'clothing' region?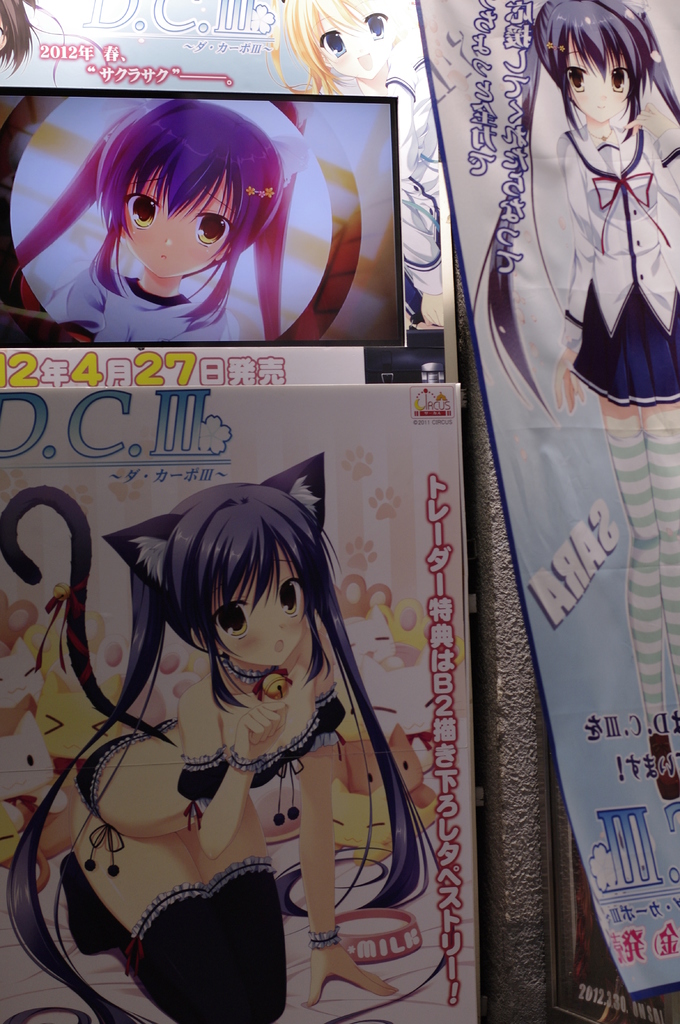
bbox=(123, 863, 291, 1023)
